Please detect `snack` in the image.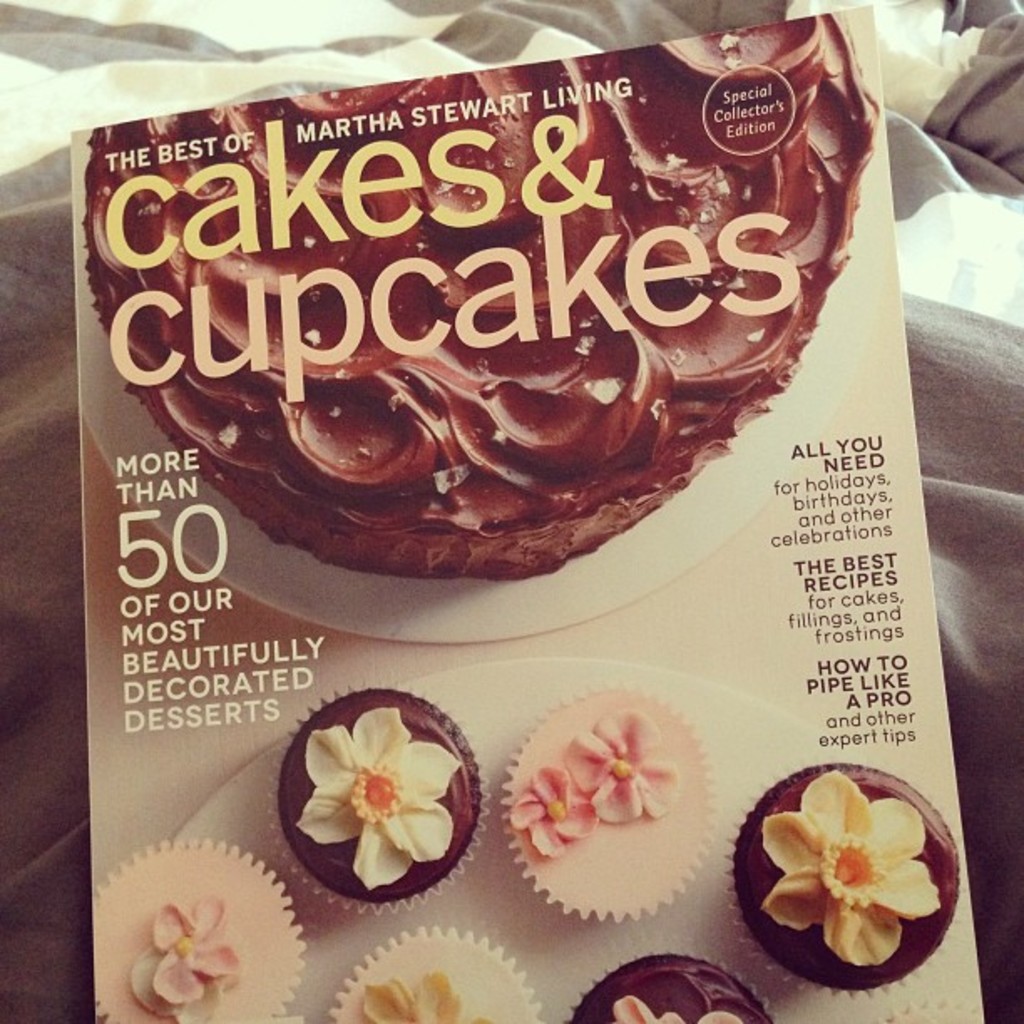
BBox(278, 688, 507, 924).
